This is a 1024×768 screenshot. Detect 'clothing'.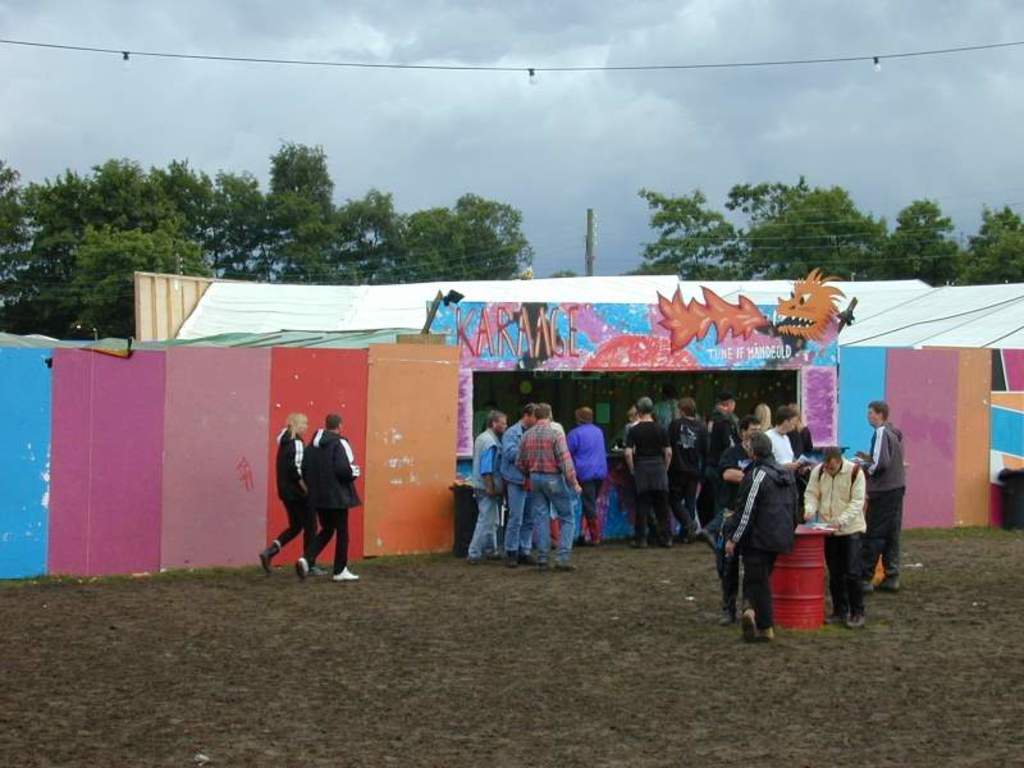
l=626, t=412, r=677, b=540.
